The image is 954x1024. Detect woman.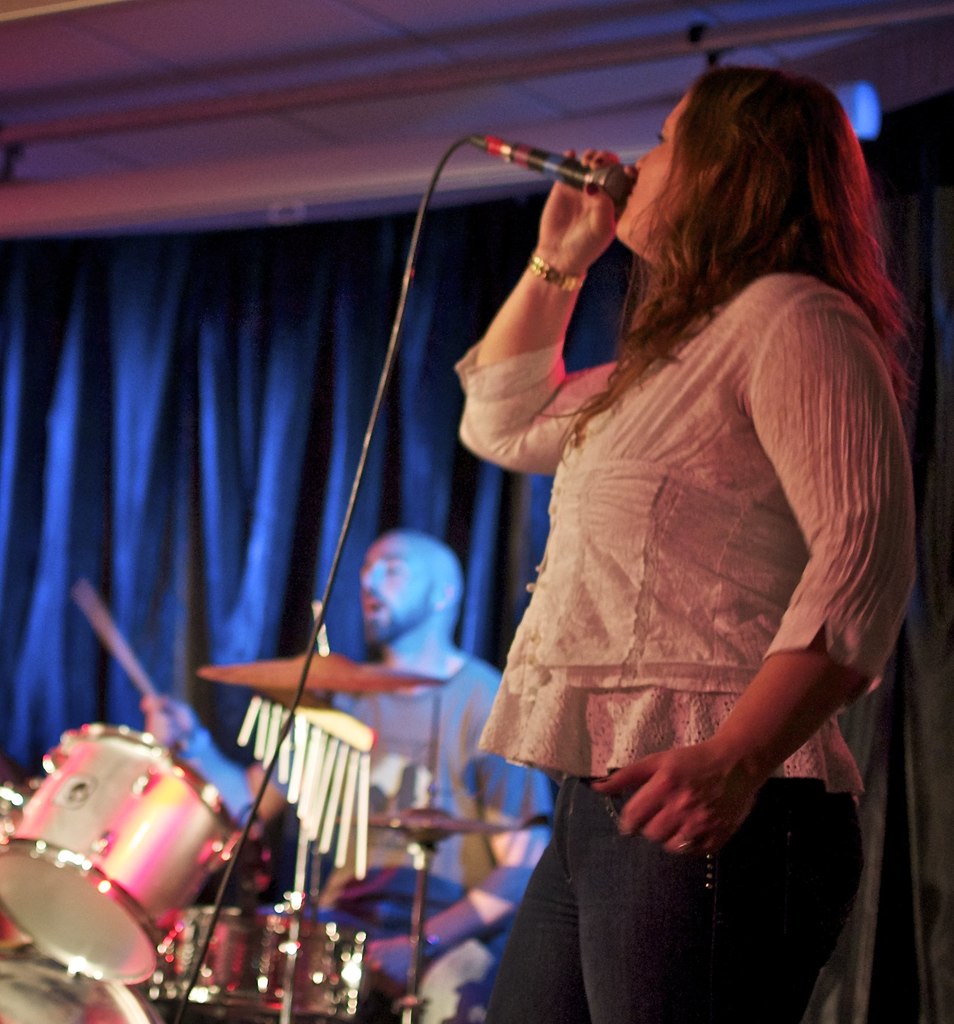
Detection: 389, 57, 898, 982.
